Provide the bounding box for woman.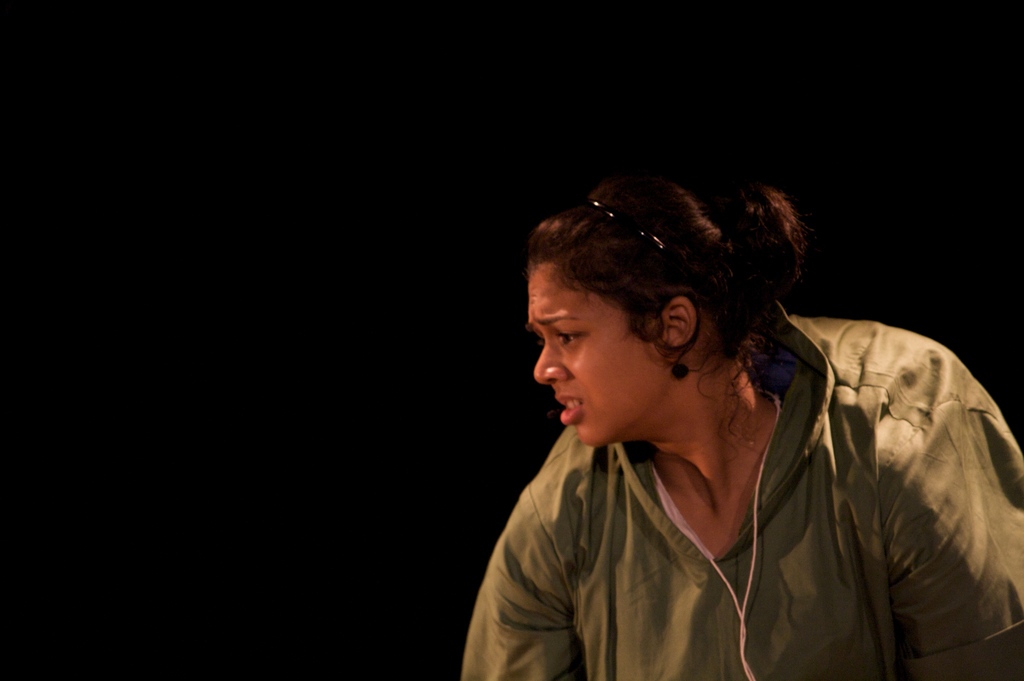
x1=458, y1=168, x2=1023, y2=680.
